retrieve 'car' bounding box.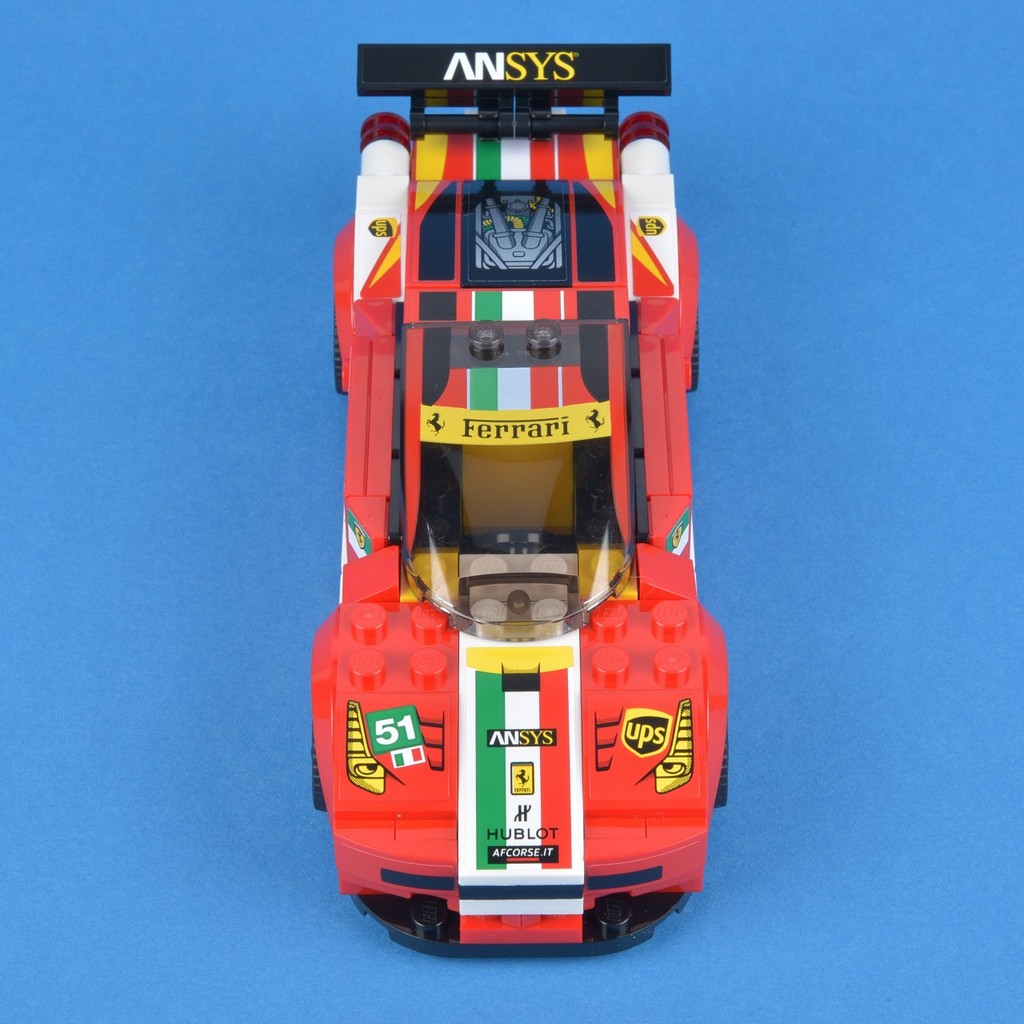
Bounding box: [left=286, top=140, right=725, bottom=872].
